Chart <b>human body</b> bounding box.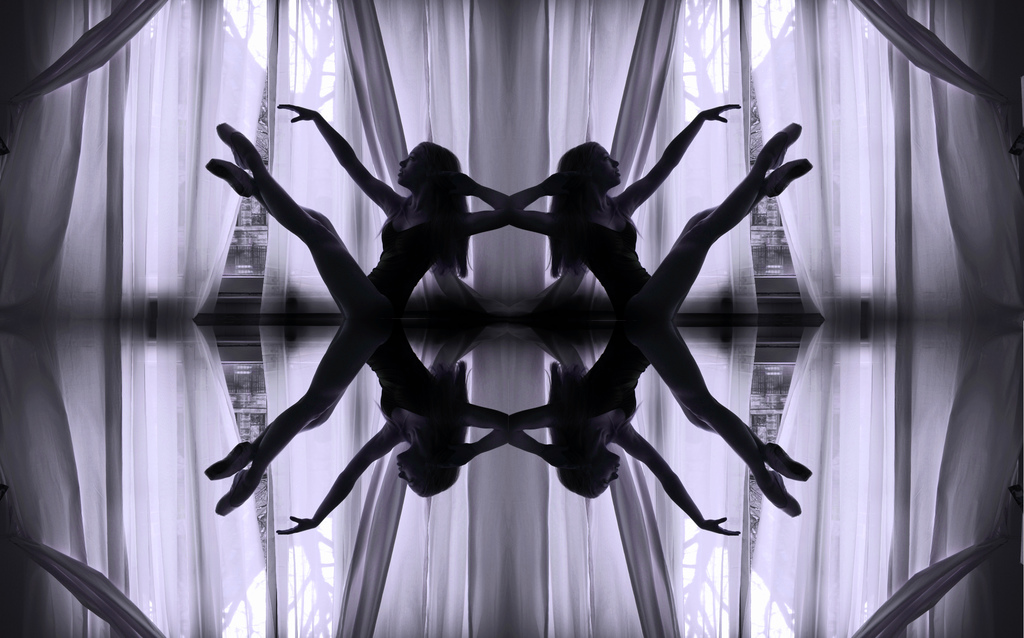
Charted: region(456, 98, 808, 521).
